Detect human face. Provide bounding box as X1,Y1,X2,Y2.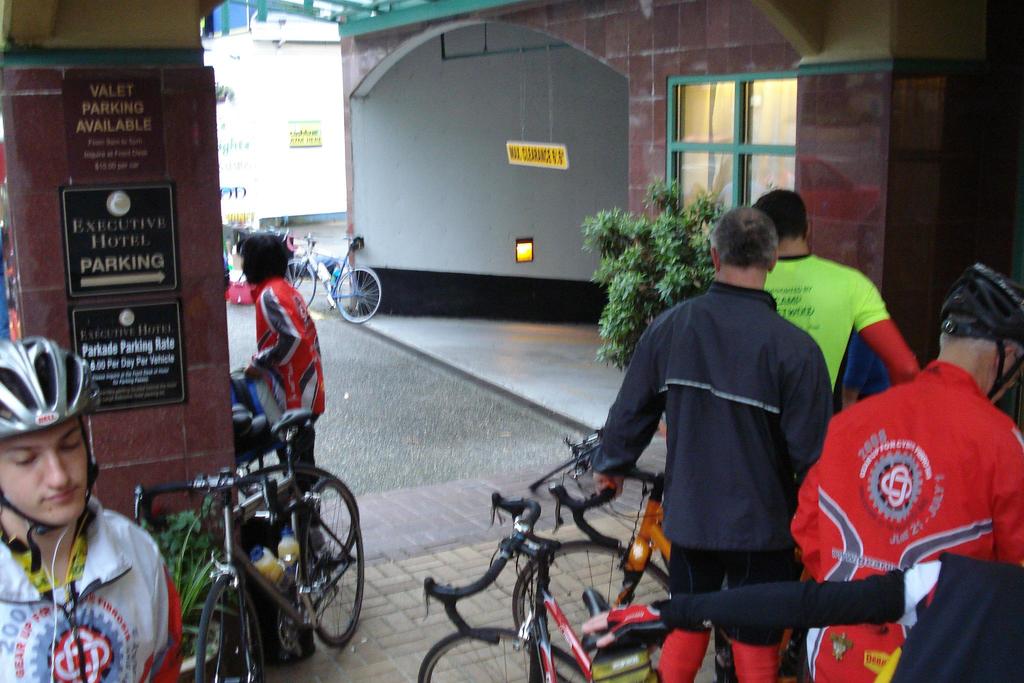
0,419,88,524.
